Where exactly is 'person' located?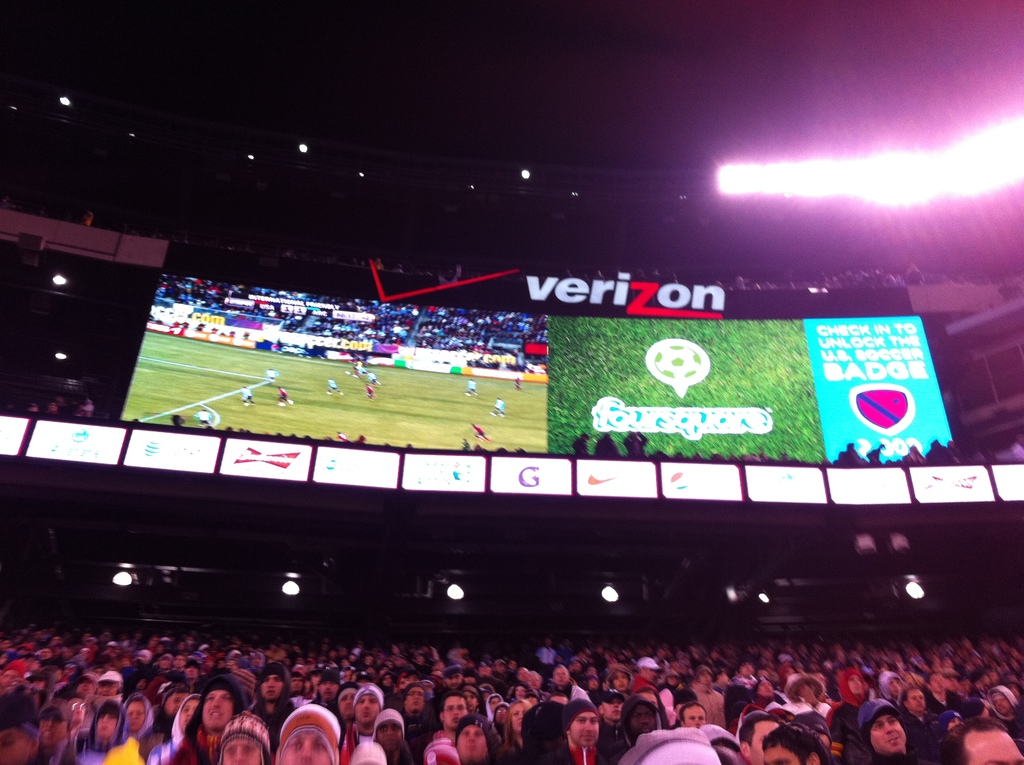
Its bounding box is <box>461,376,477,398</box>.
